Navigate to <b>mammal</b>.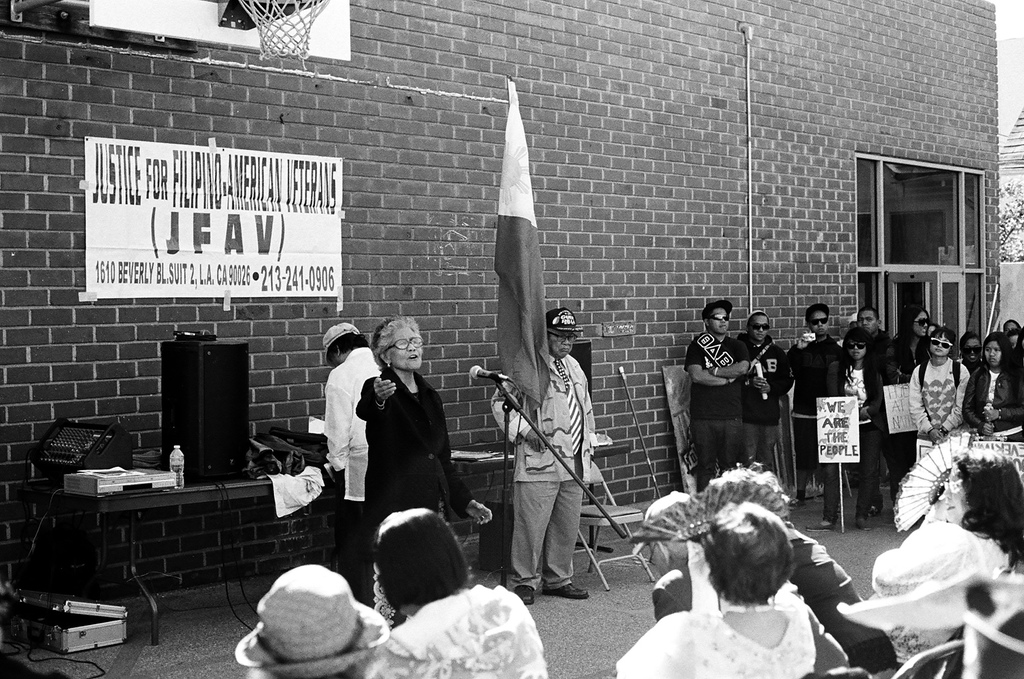
Navigation target: {"x1": 689, "y1": 456, "x2": 901, "y2": 678}.
